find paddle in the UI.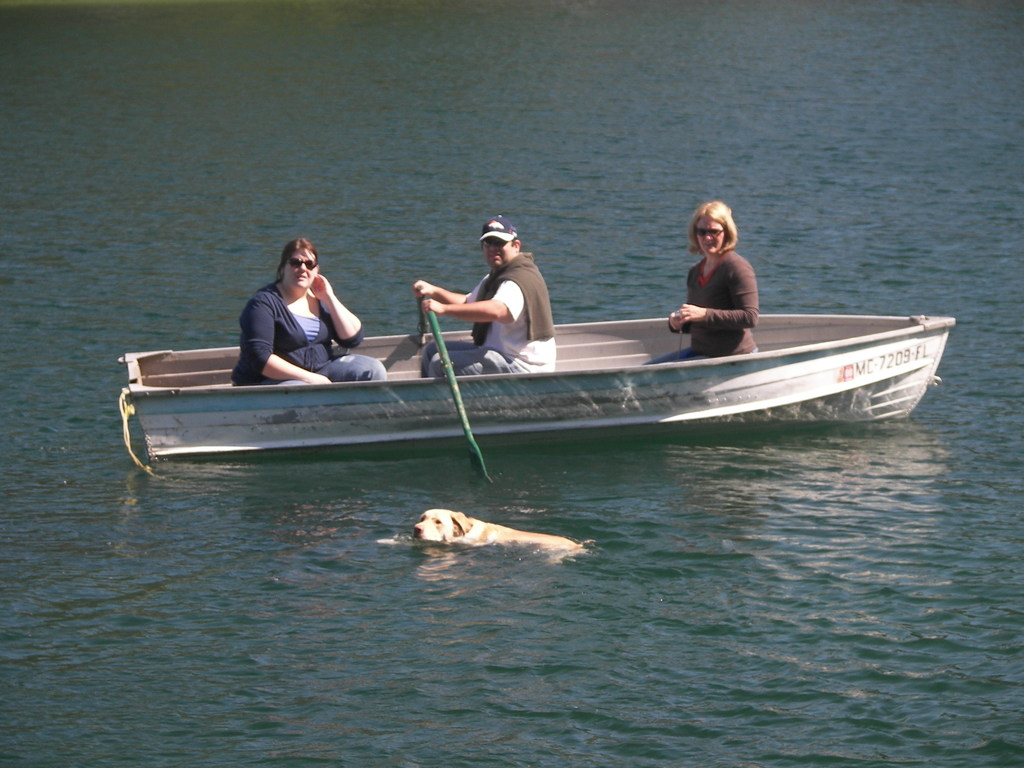
UI element at (x1=429, y1=313, x2=496, y2=486).
